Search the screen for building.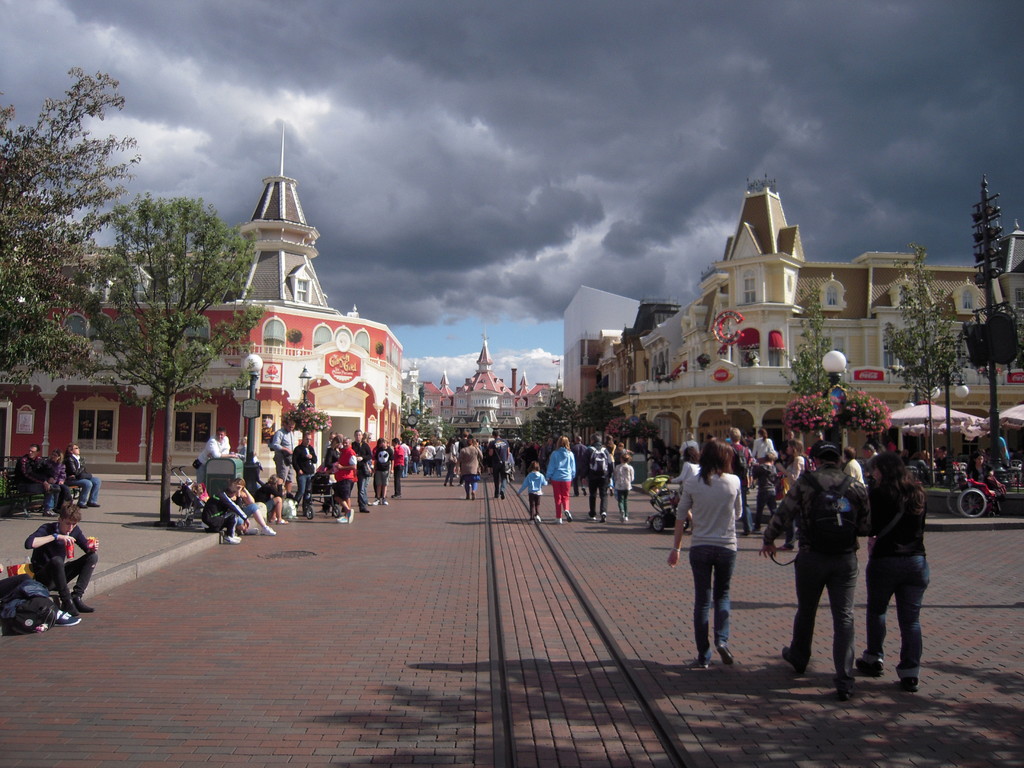
Found at {"x1": 421, "y1": 331, "x2": 550, "y2": 442}.
